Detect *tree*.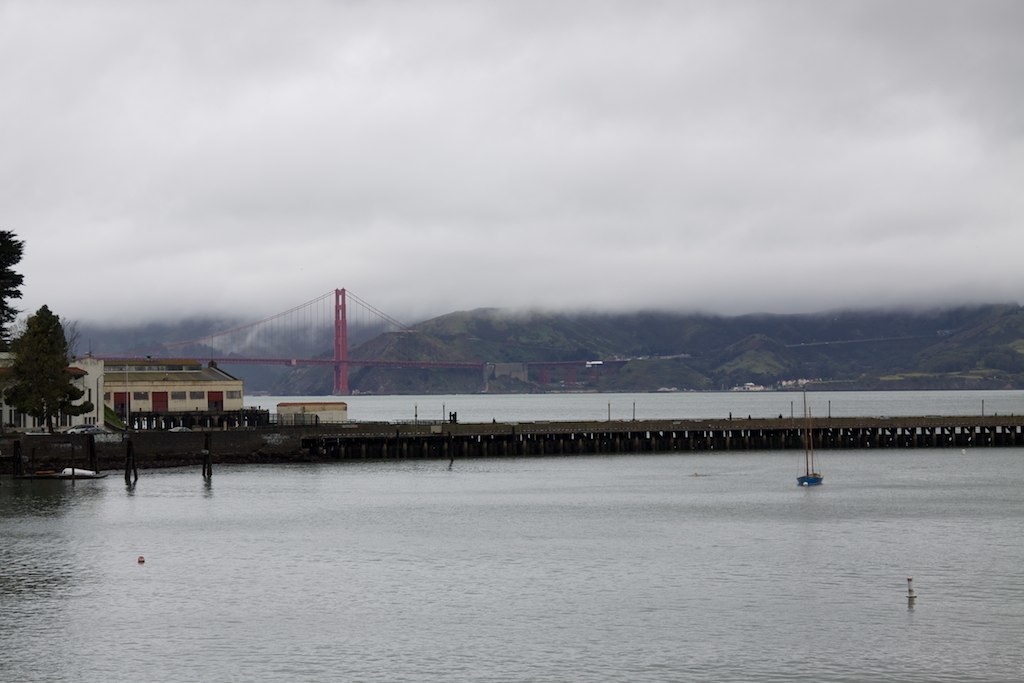
Detected at x1=0, y1=227, x2=26, y2=350.
